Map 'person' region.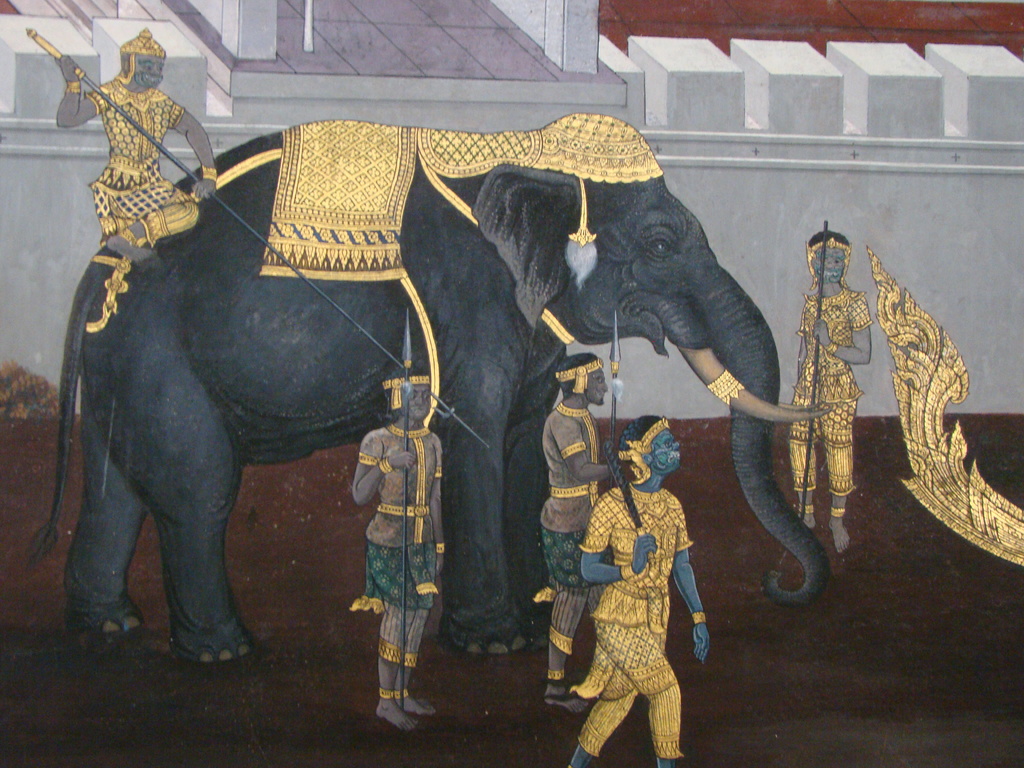
Mapped to (left=540, top=352, right=622, bottom=709).
